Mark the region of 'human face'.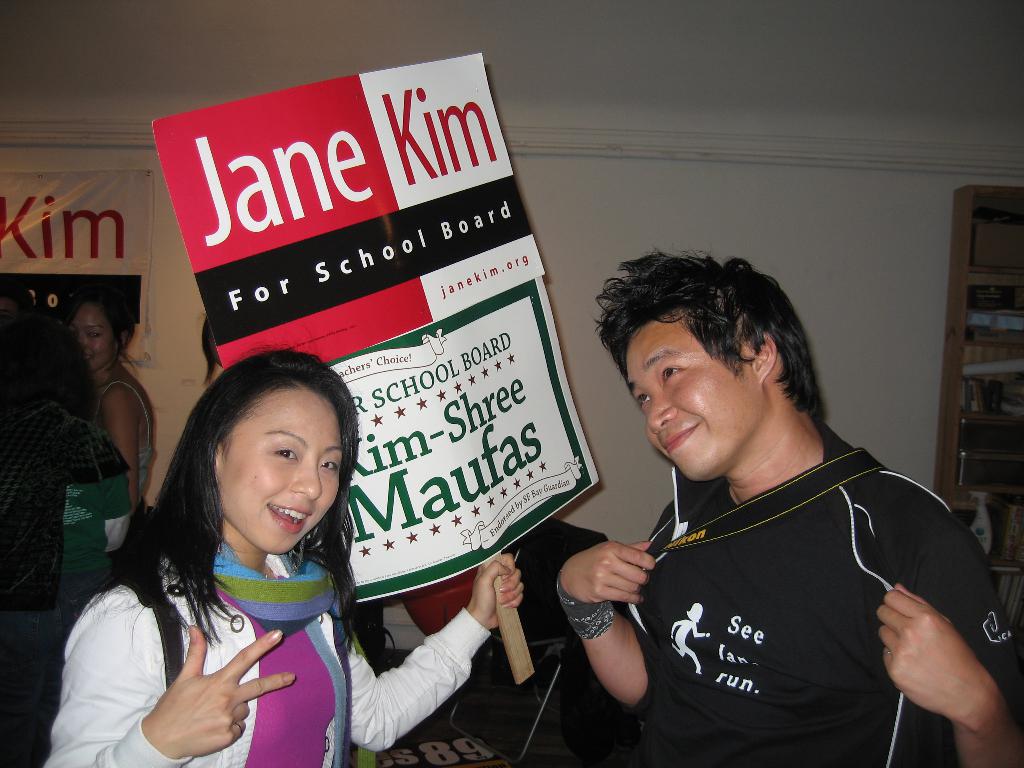
Region: 75:307:117:371.
